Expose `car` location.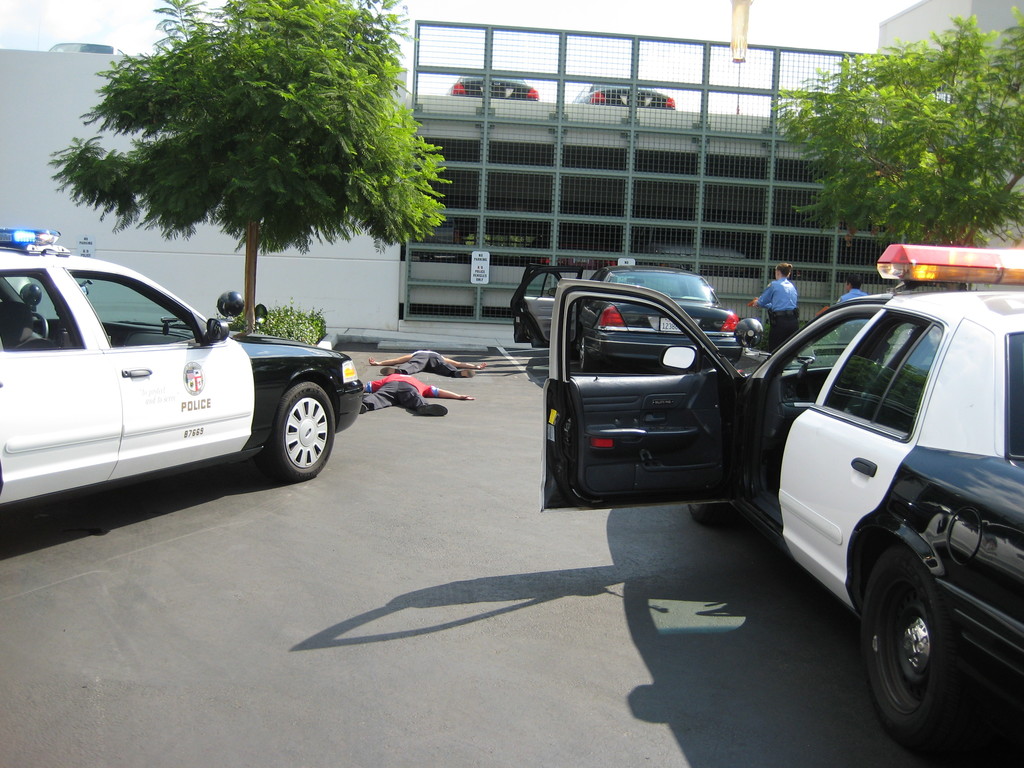
Exposed at 508:255:744:365.
